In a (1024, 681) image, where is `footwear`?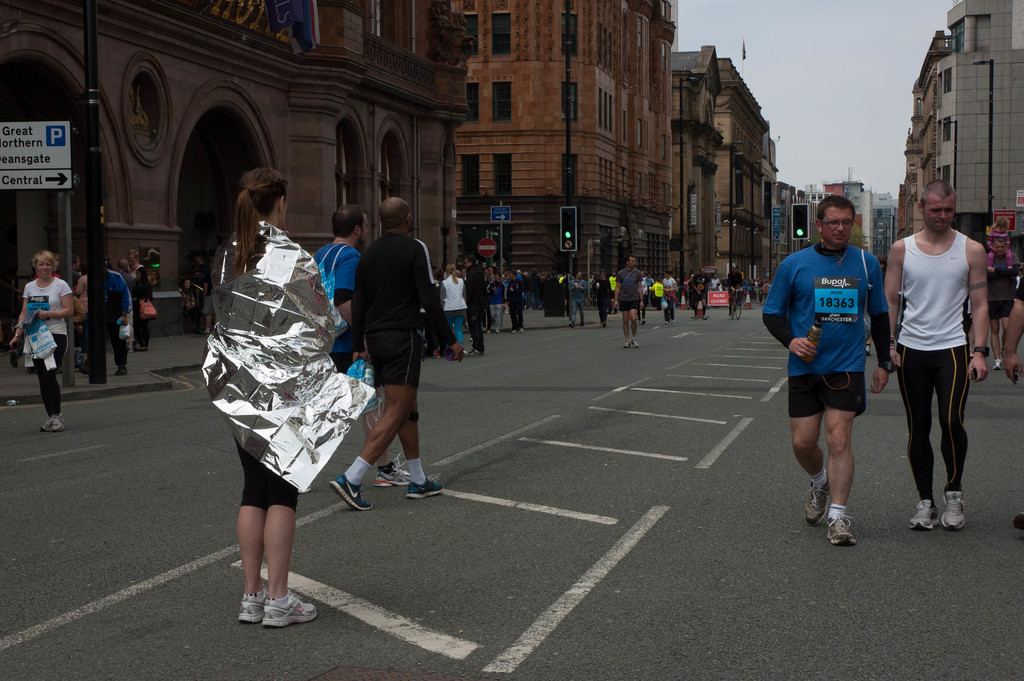
pyautogui.locateOnScreen(375, 456, 403, 486).
